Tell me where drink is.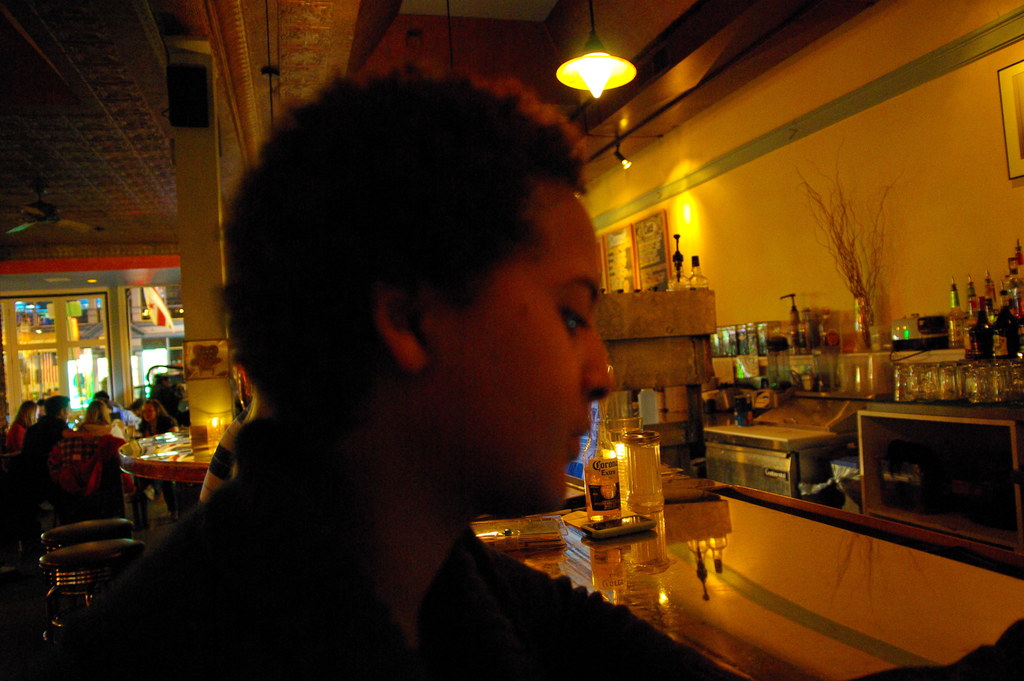
drink is at 580,466,622,524.
